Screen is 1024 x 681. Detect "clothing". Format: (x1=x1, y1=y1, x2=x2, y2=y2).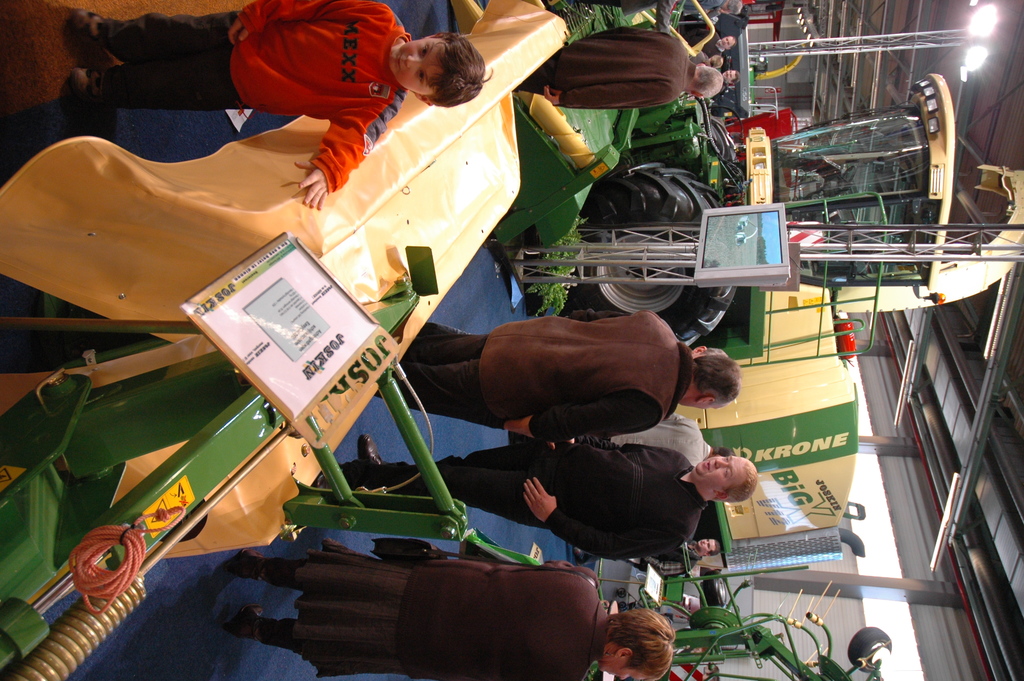
(x1=376, y1=306, x2=690, y2=444).
